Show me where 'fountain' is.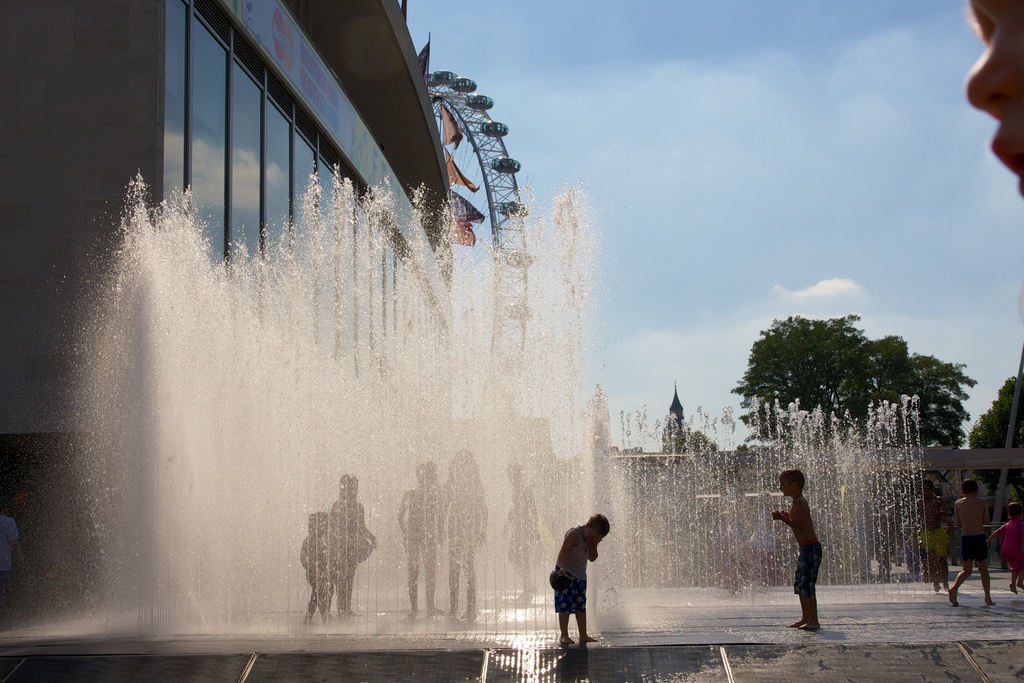
'fountain' is at [0, 160, 637, 662].
